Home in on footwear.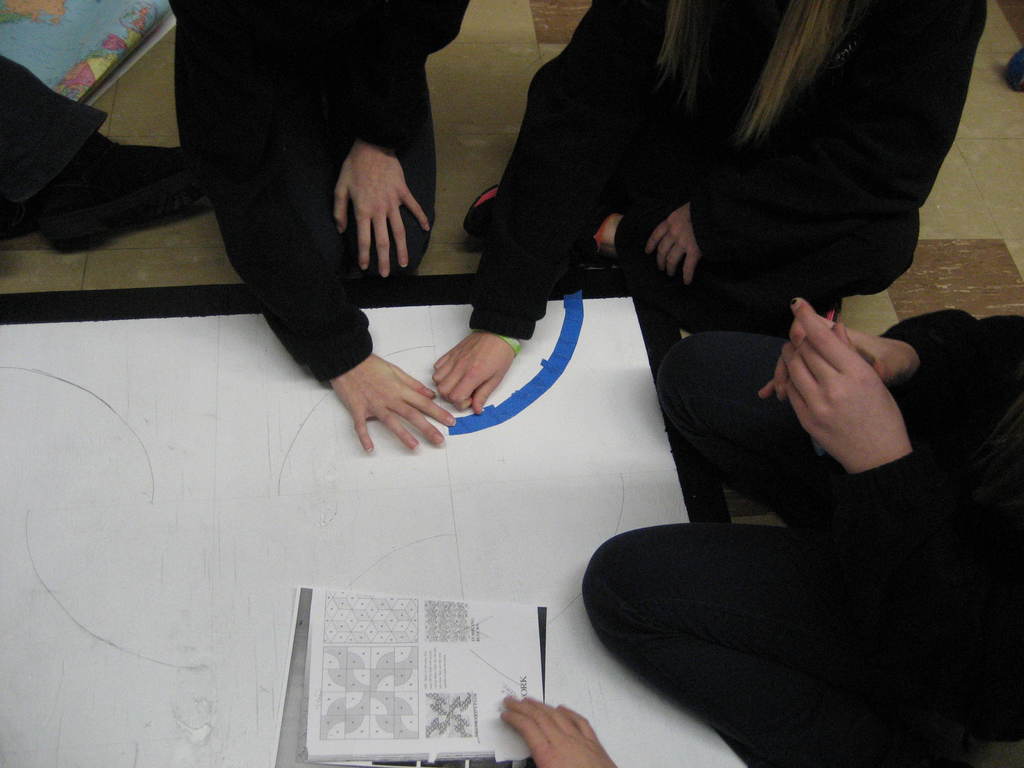
Homed in at <box>38,134,205,246</box>.
